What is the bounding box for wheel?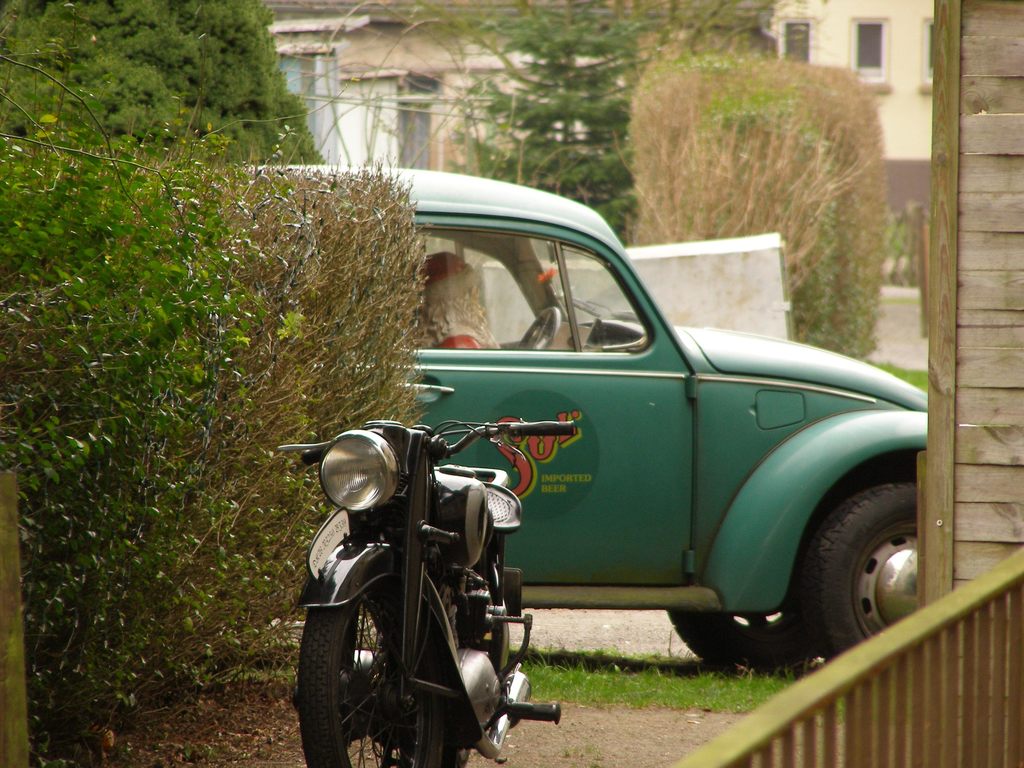
bbox=(299, 579, 445, 767).
